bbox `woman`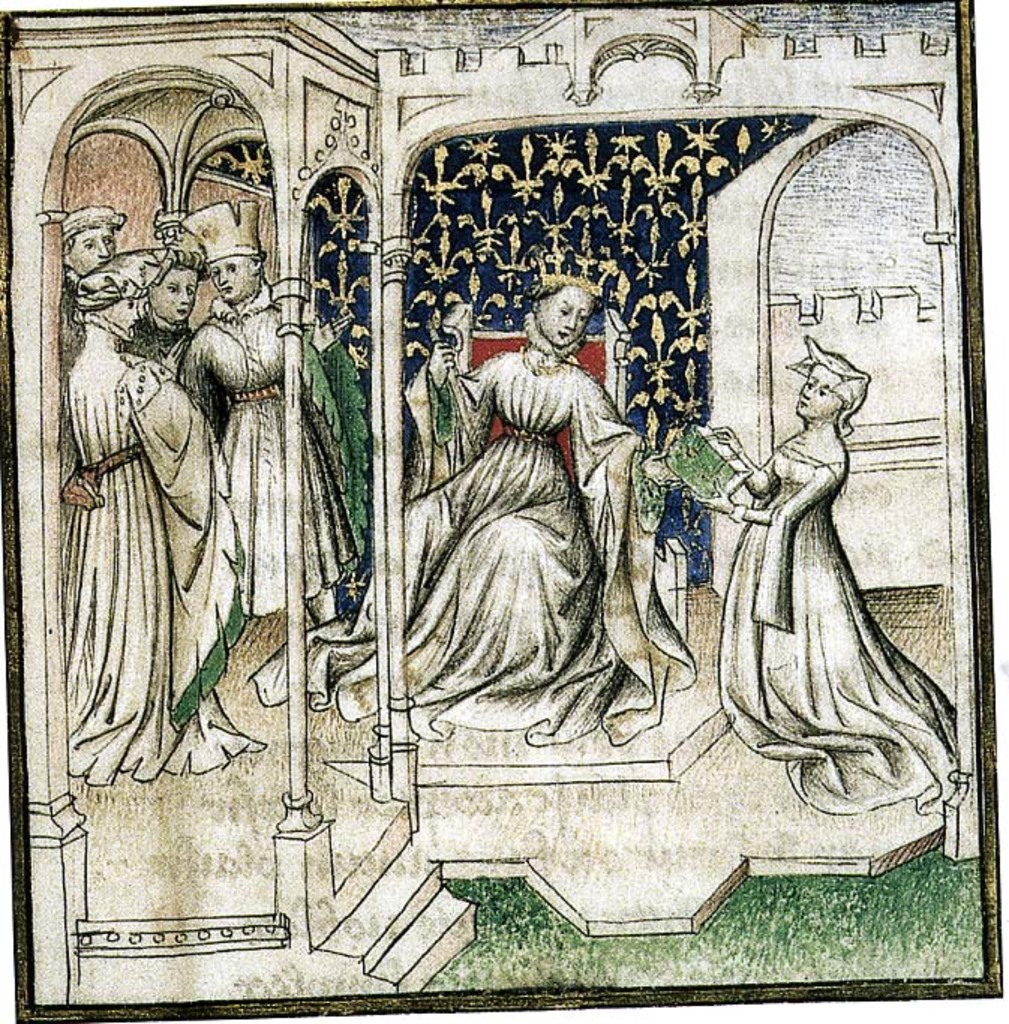
(247, 279, 696, 750)
